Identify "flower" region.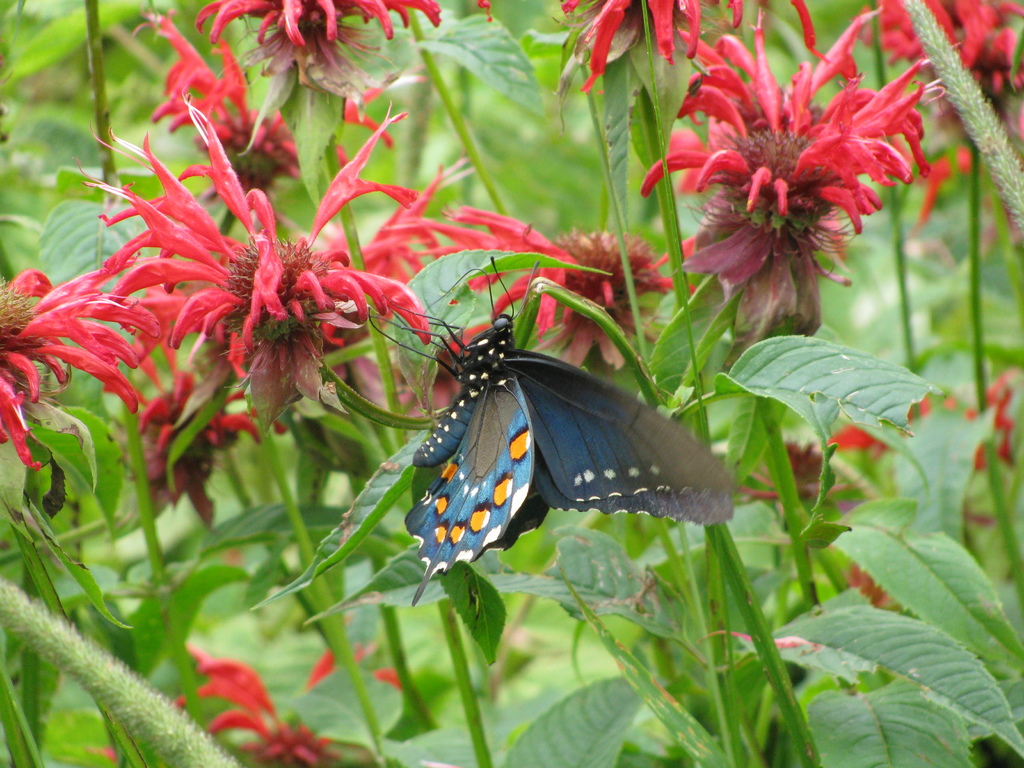
Region: rect(652, 65, 907, 275).
